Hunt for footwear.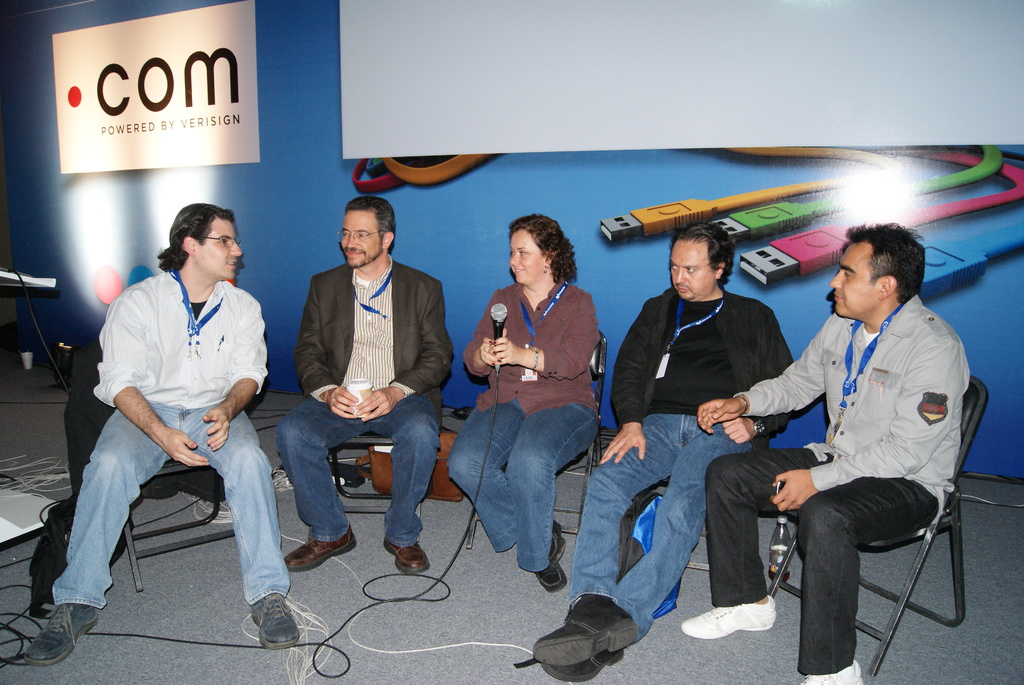
Hunted down at l=544, t=592, r=645, b=670.
